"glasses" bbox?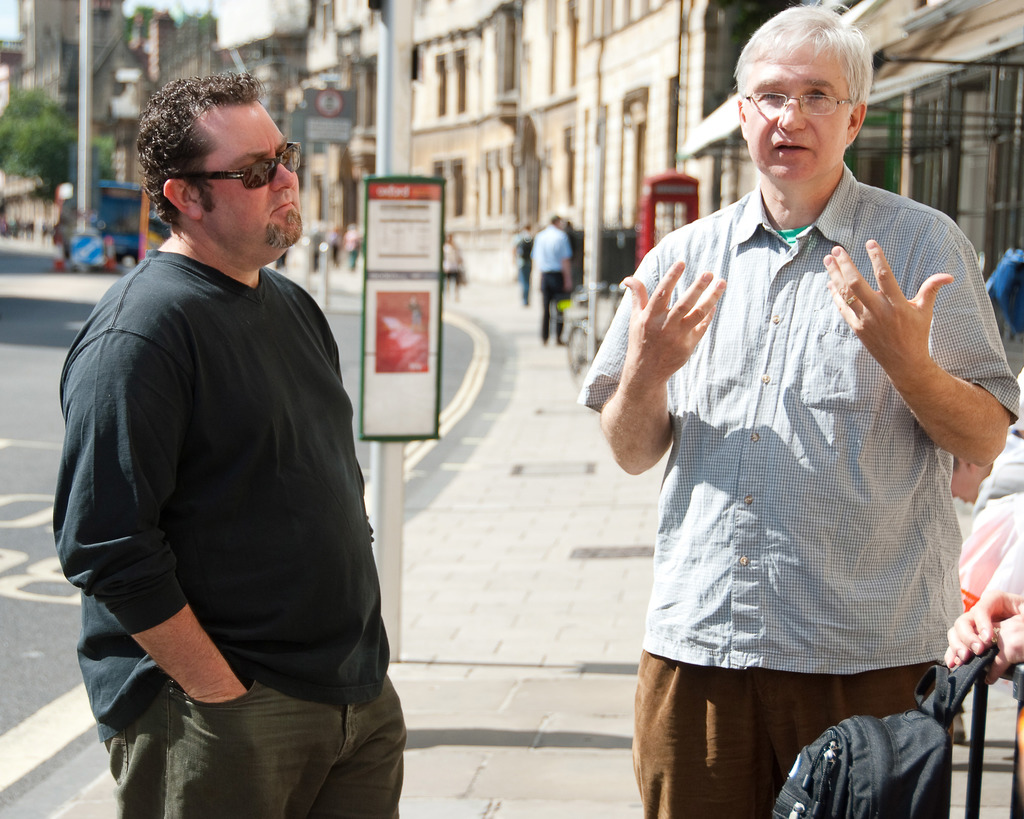
bbox=[740, 90, 852, 116]
